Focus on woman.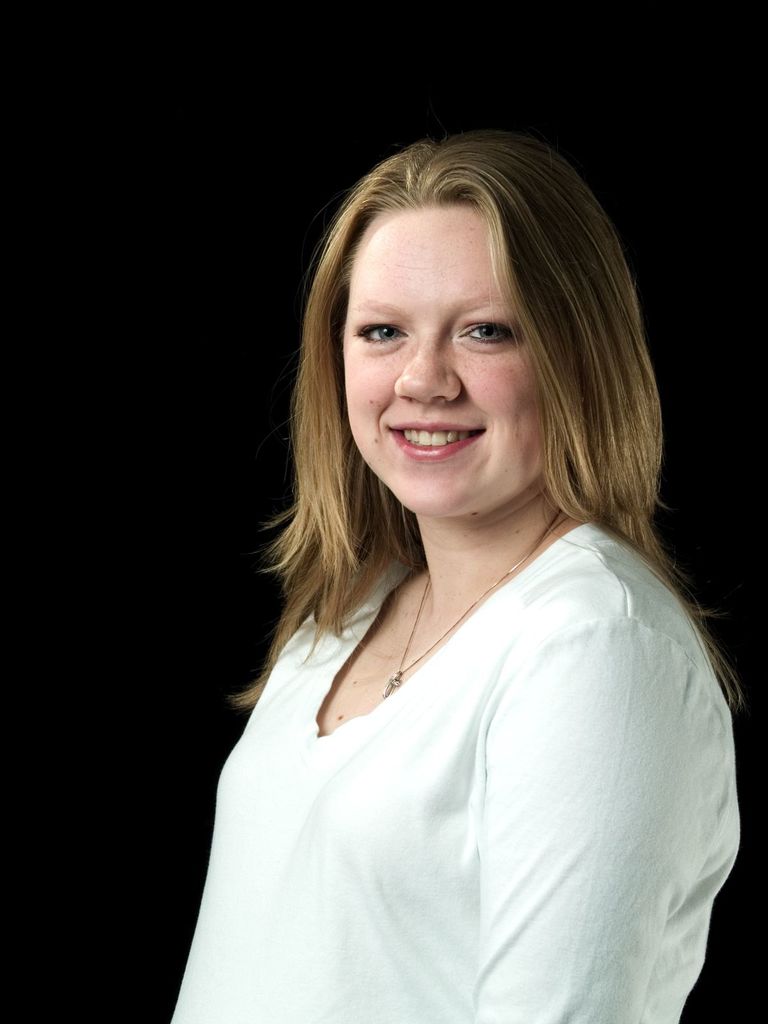
Focused at box=[149, 113, 765, 1012].
